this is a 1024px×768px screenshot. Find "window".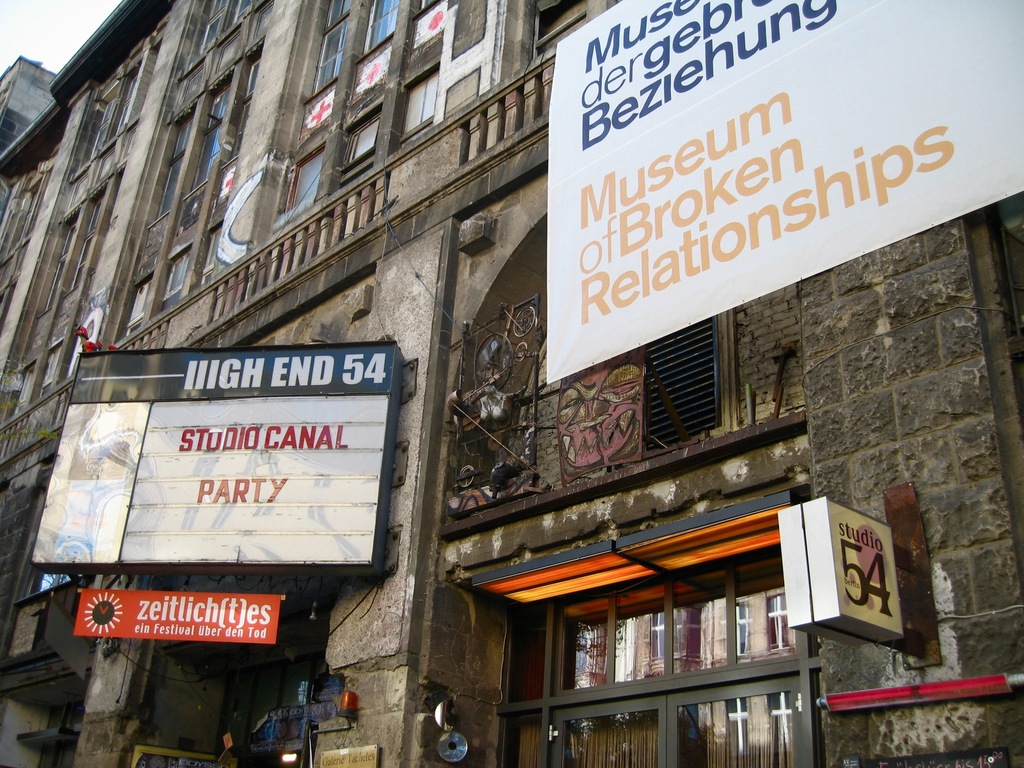
Bounding box: (x1=197, y1=230, x2=223, y2=273).
